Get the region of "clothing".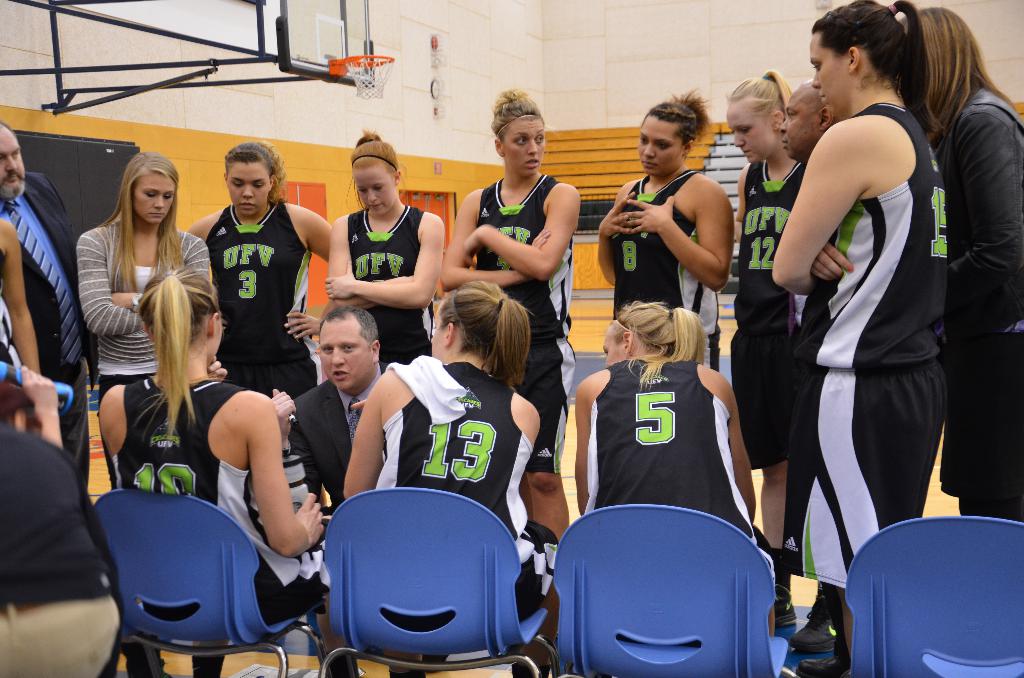
bbox(587, 360, 775, 576).
